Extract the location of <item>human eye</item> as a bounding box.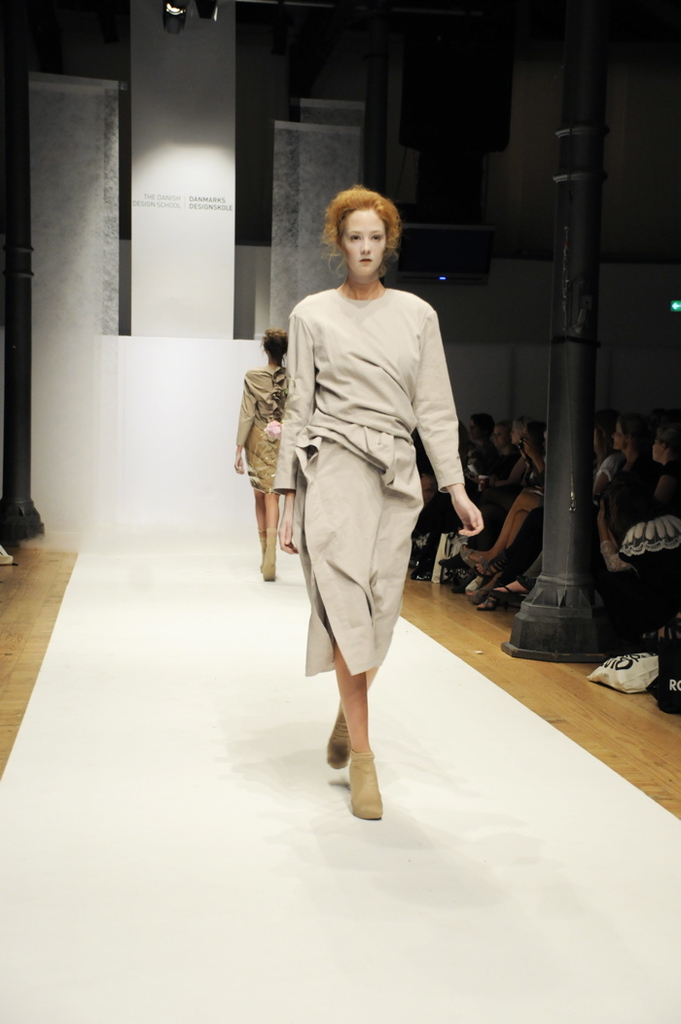
345, 229, 362, 250.
